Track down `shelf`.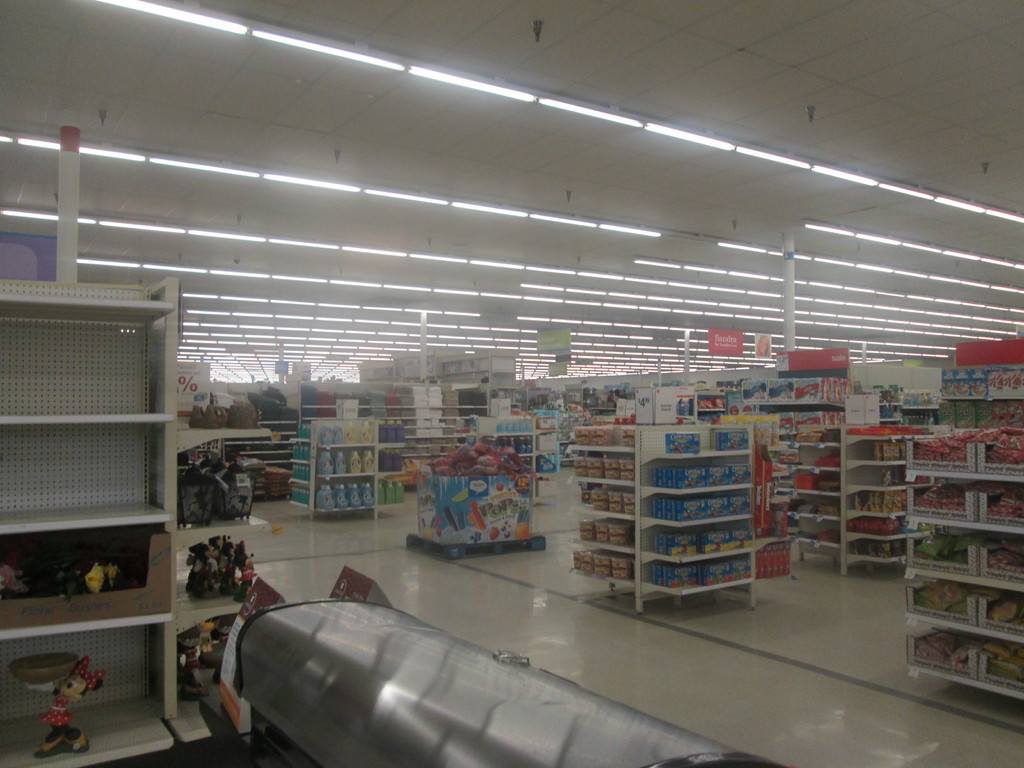
Tracked to 172, 420, 279, 742.
